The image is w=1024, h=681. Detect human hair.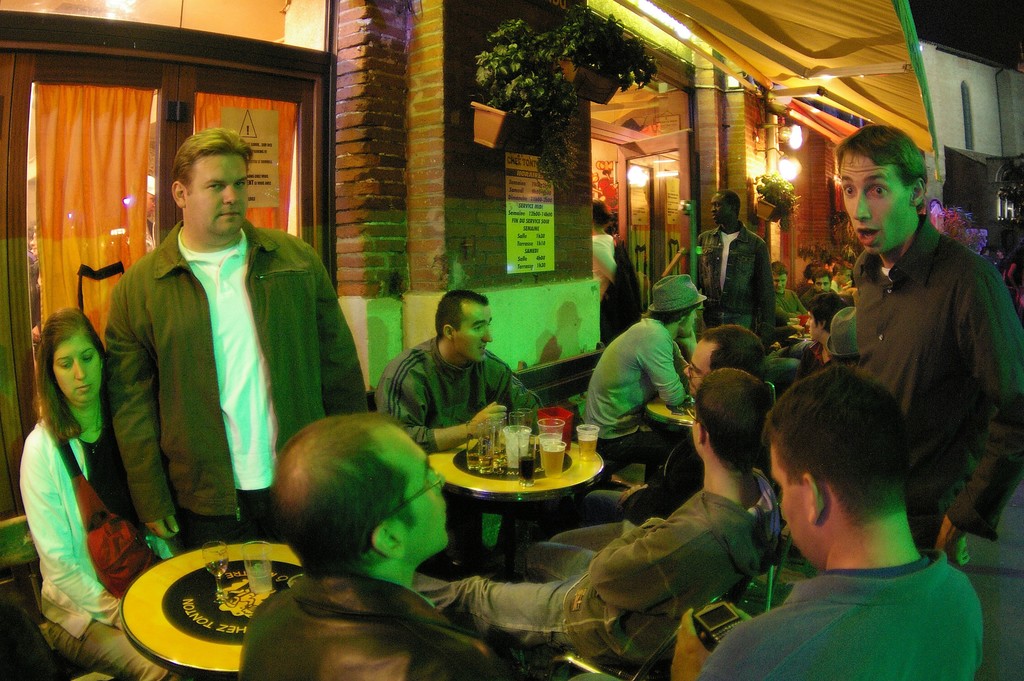
Detection: (759,364,915,521).
